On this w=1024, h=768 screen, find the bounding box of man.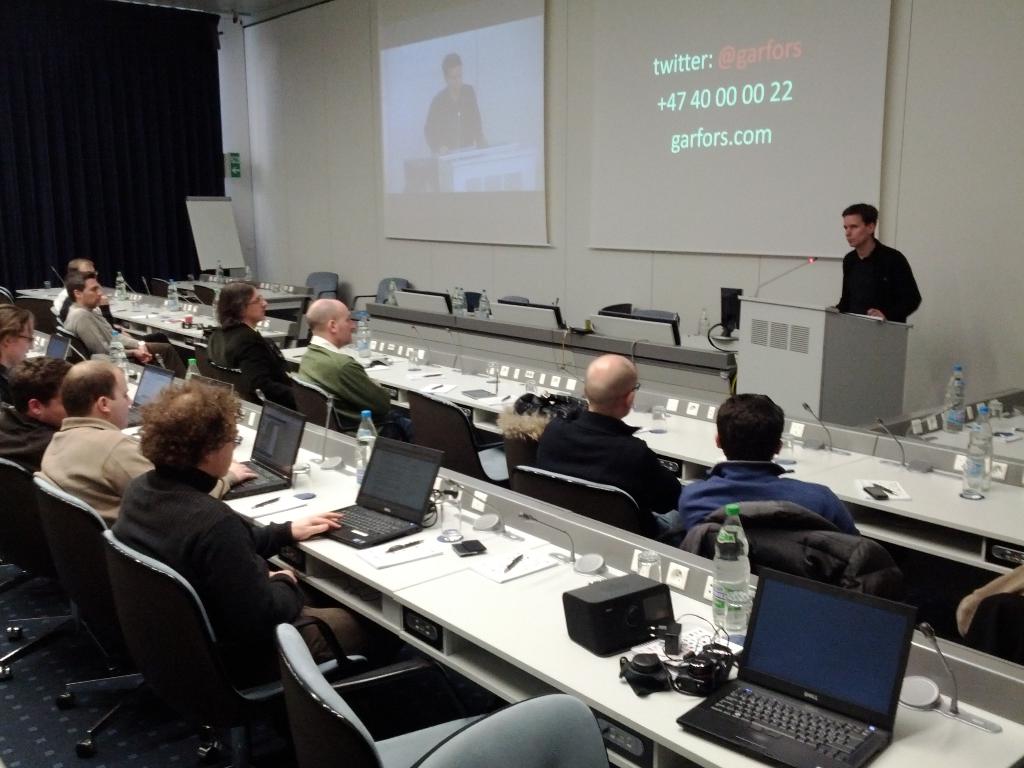
Bounding box: locate(655, 387, 857, 552).
